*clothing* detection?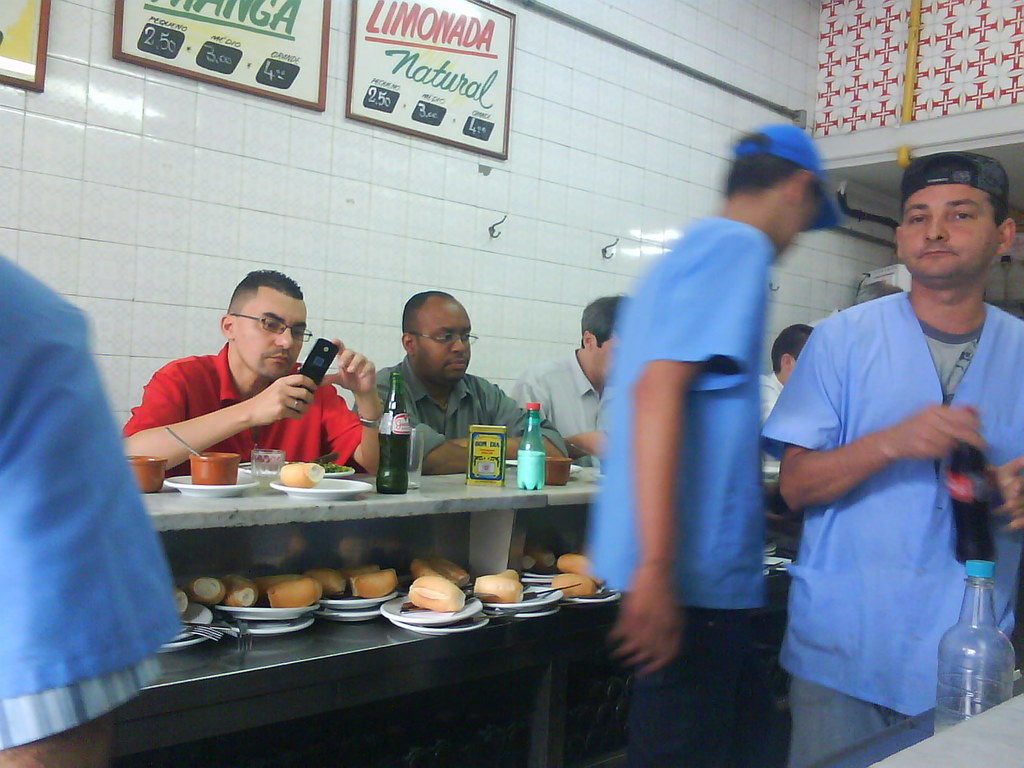
box=[118, 342, 371, 460]
